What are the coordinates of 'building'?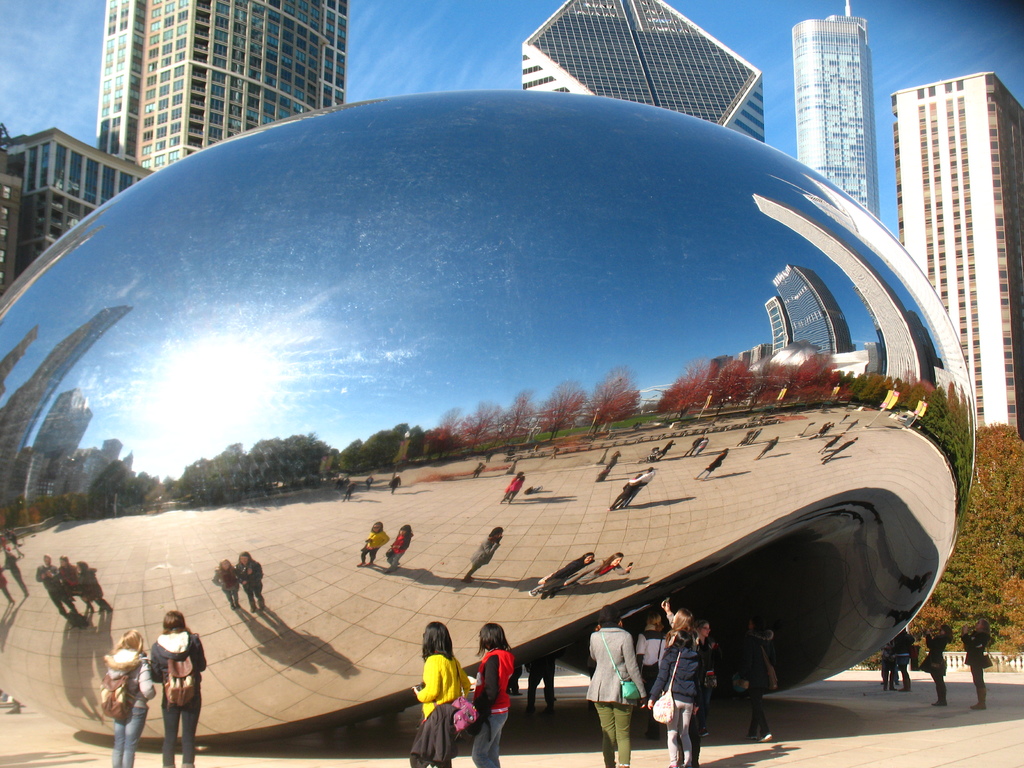
<bbox>517, 0, 768, 140</bbox>.
